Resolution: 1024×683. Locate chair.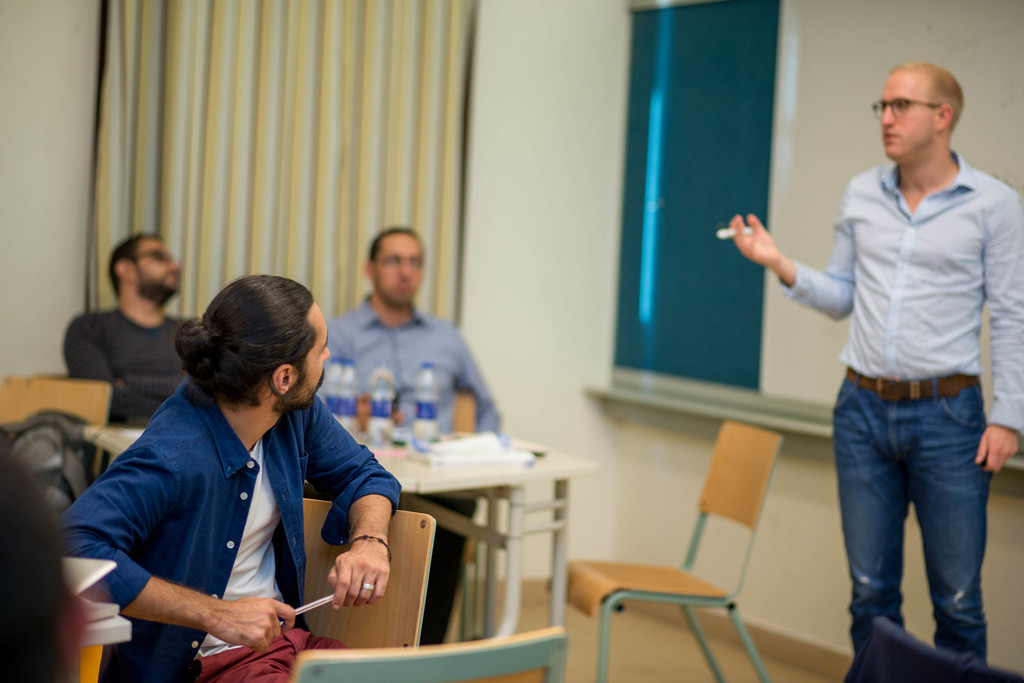
x1=579 y1=478 x2=776 y2=682.
